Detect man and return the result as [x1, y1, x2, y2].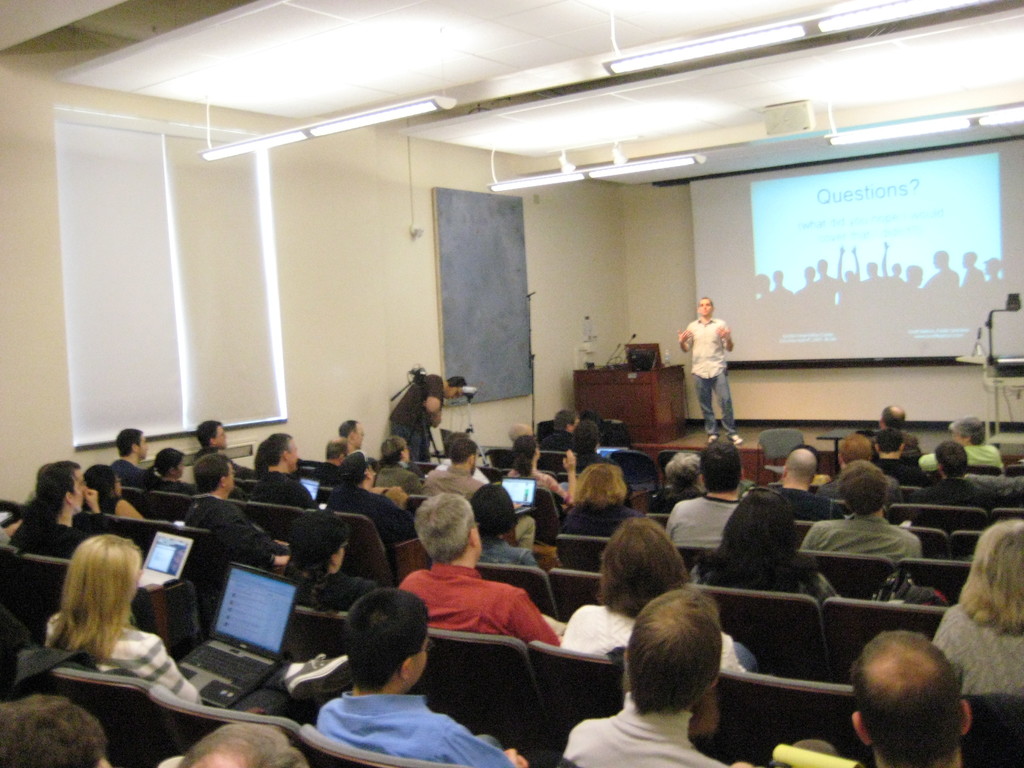
[504, 420, 538, 445].
